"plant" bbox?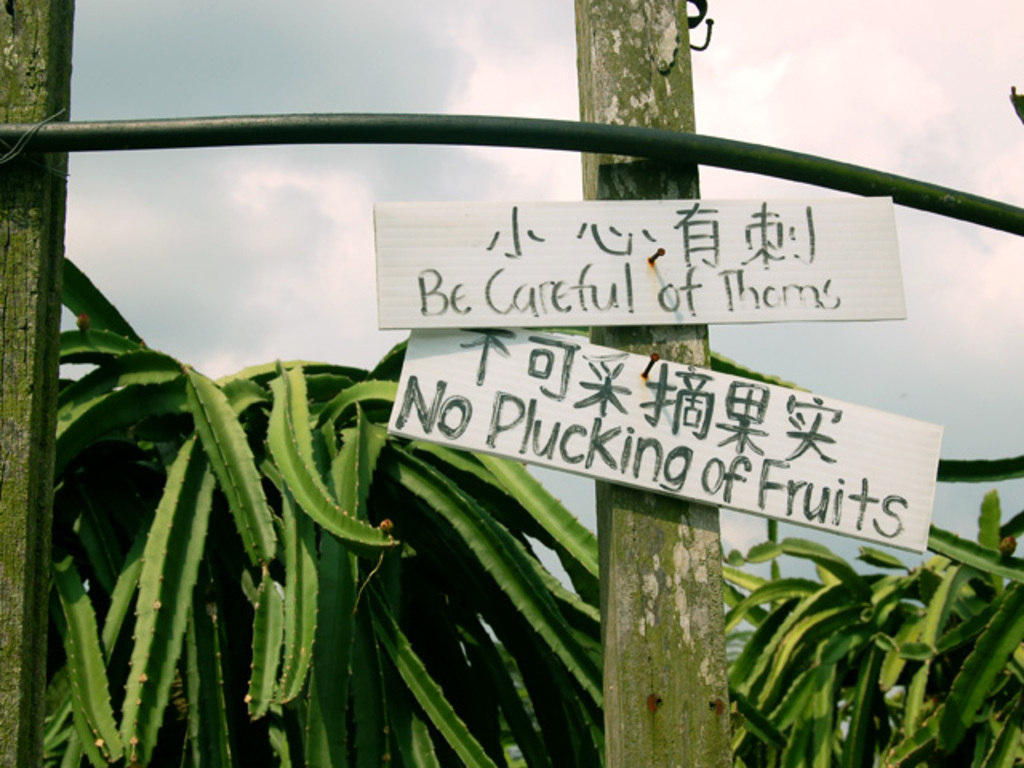
crop(742, 499, 1022, 766)
